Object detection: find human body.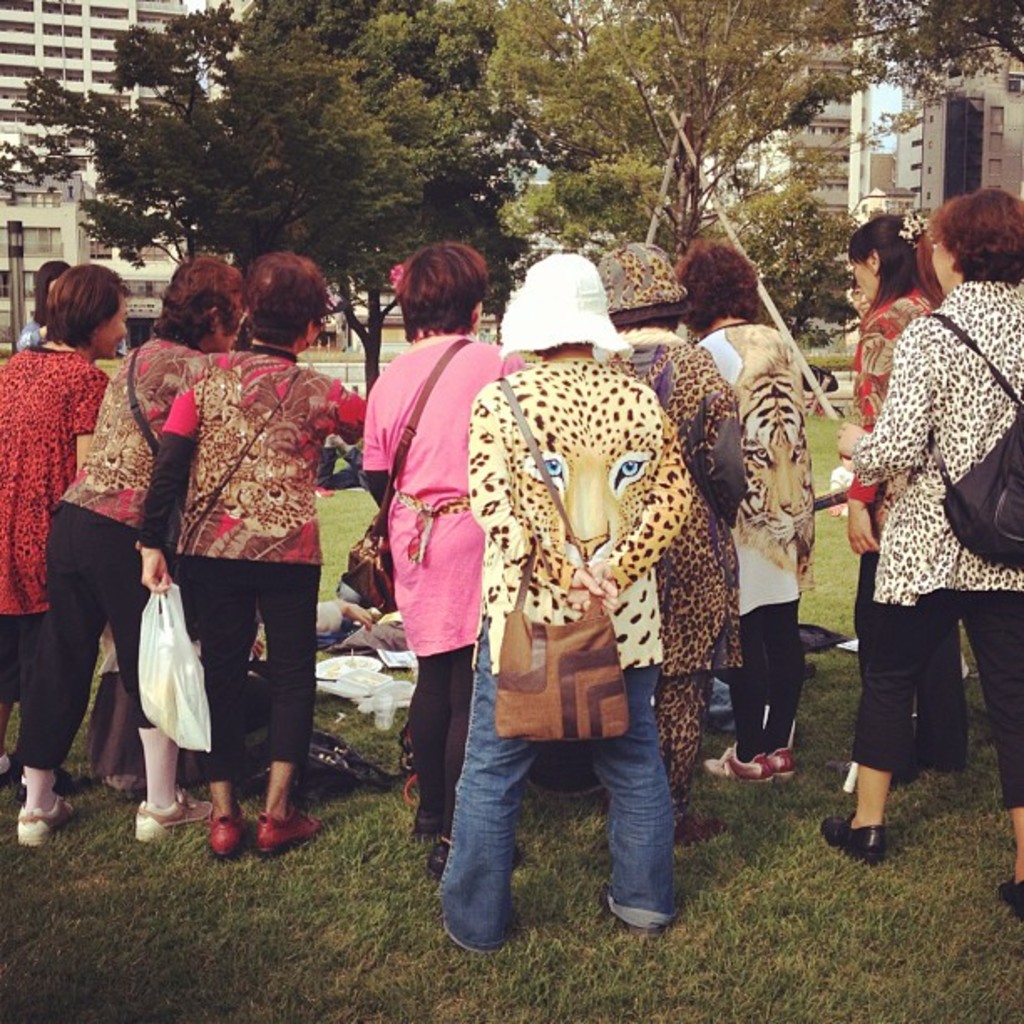
<bbox>830, 182, 1022, 915</bbox>.
